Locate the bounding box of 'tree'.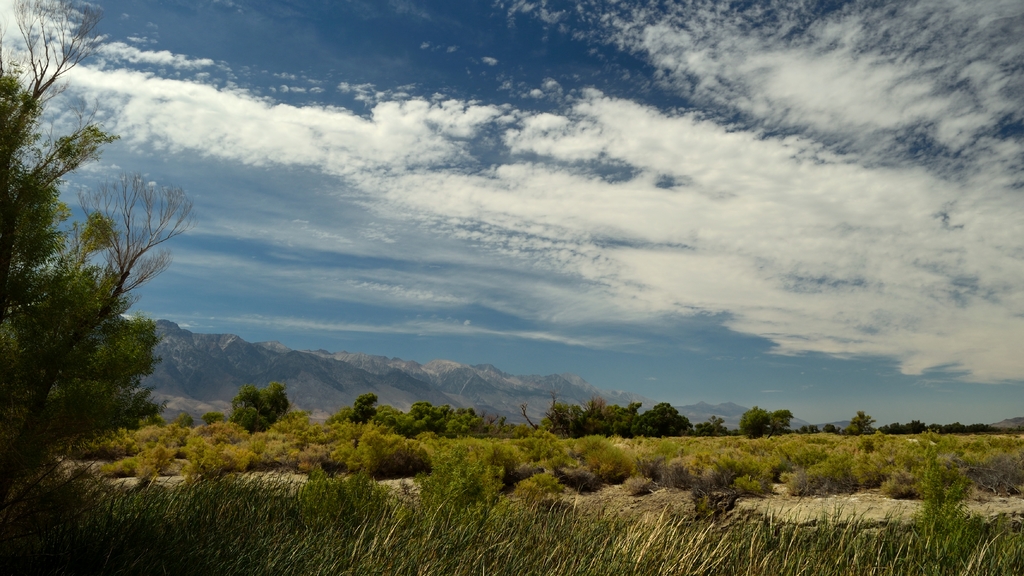
Bounding box: x1=58 y1=298 x2=164 y2=423.
